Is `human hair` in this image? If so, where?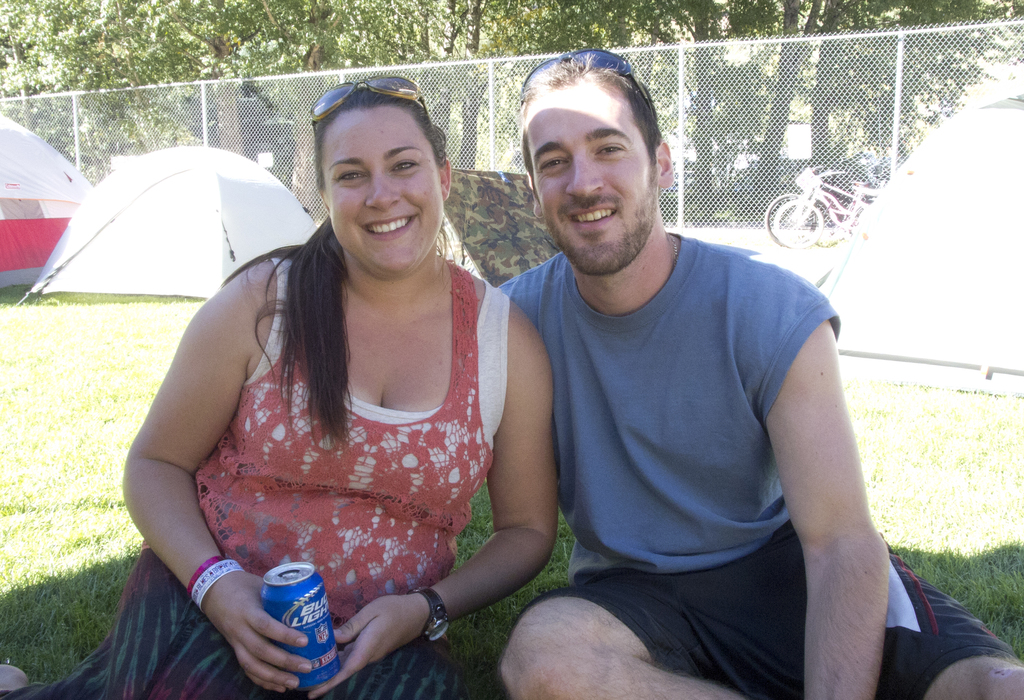
Yes, at locate(520, 54, 669, 218).
